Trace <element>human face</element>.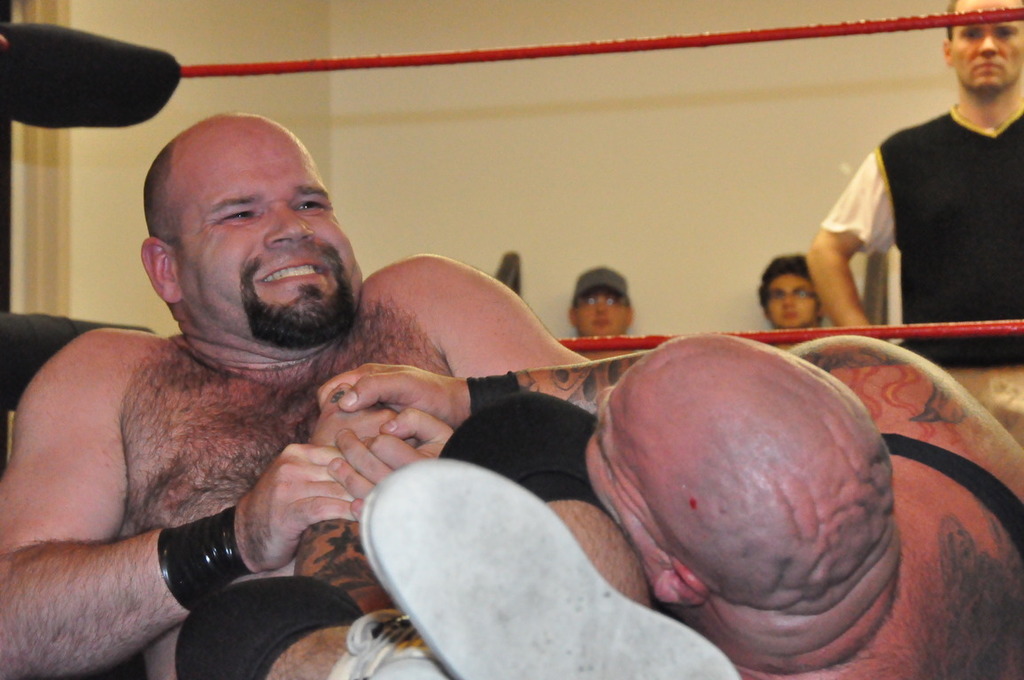
Traced to Rect(182, 139, 359, 326).
